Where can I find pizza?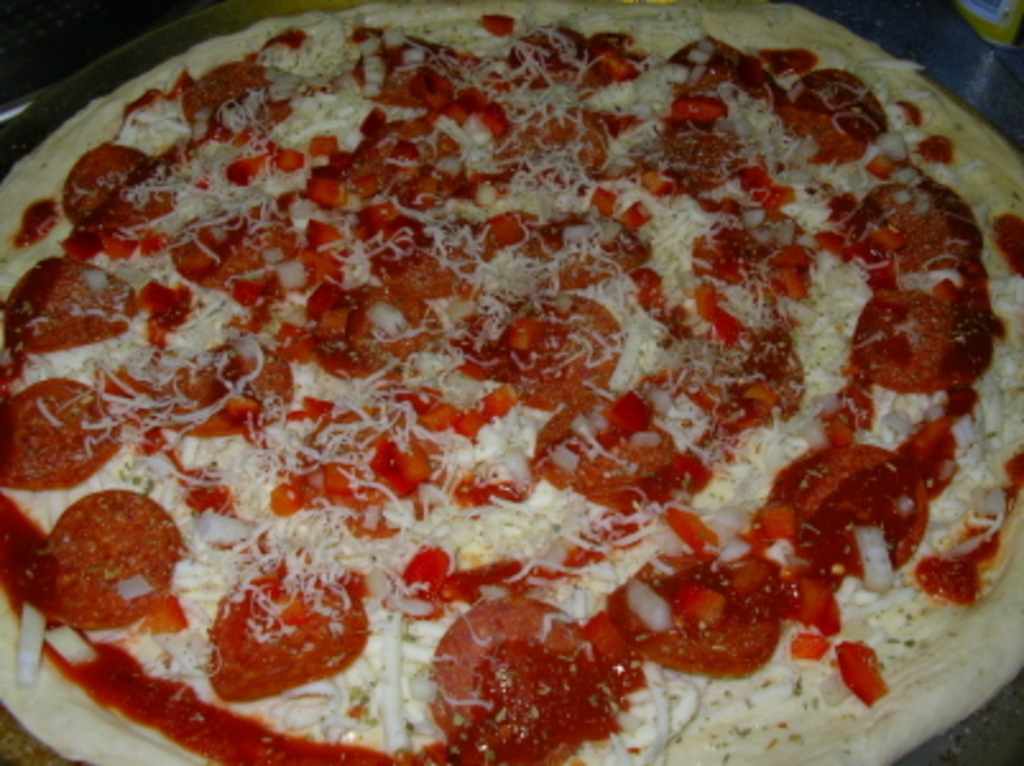
You can find it at rect(368, 10, 618, 146).
